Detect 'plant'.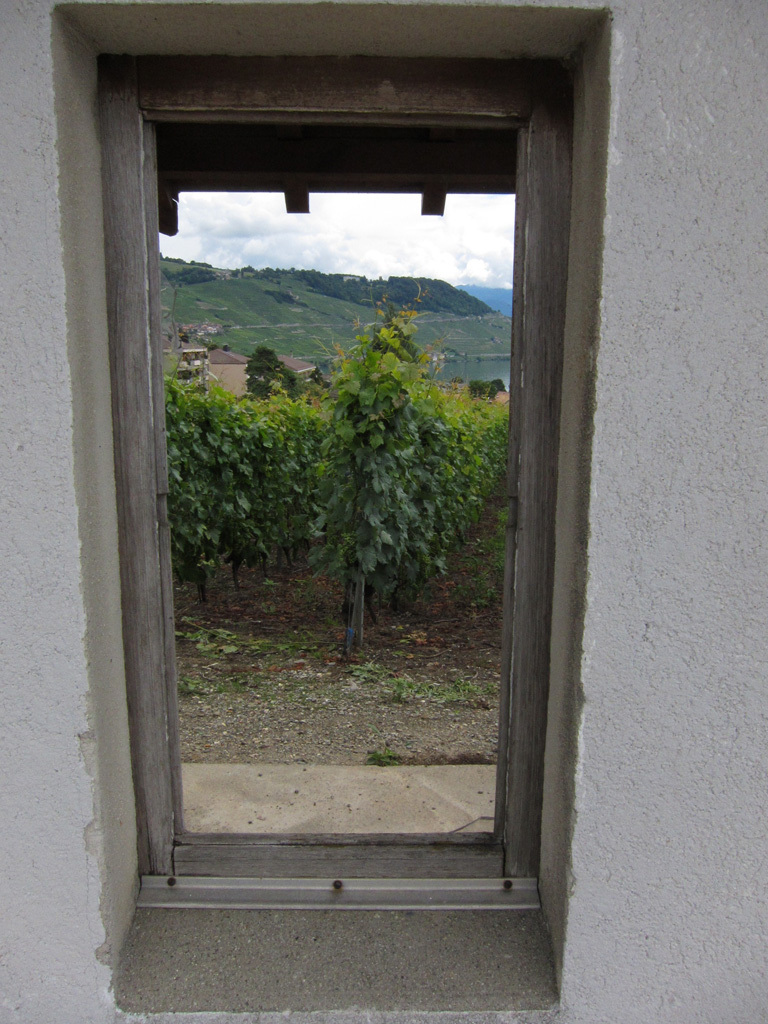
Detected at bbox=[371, 738, 397, 763].
